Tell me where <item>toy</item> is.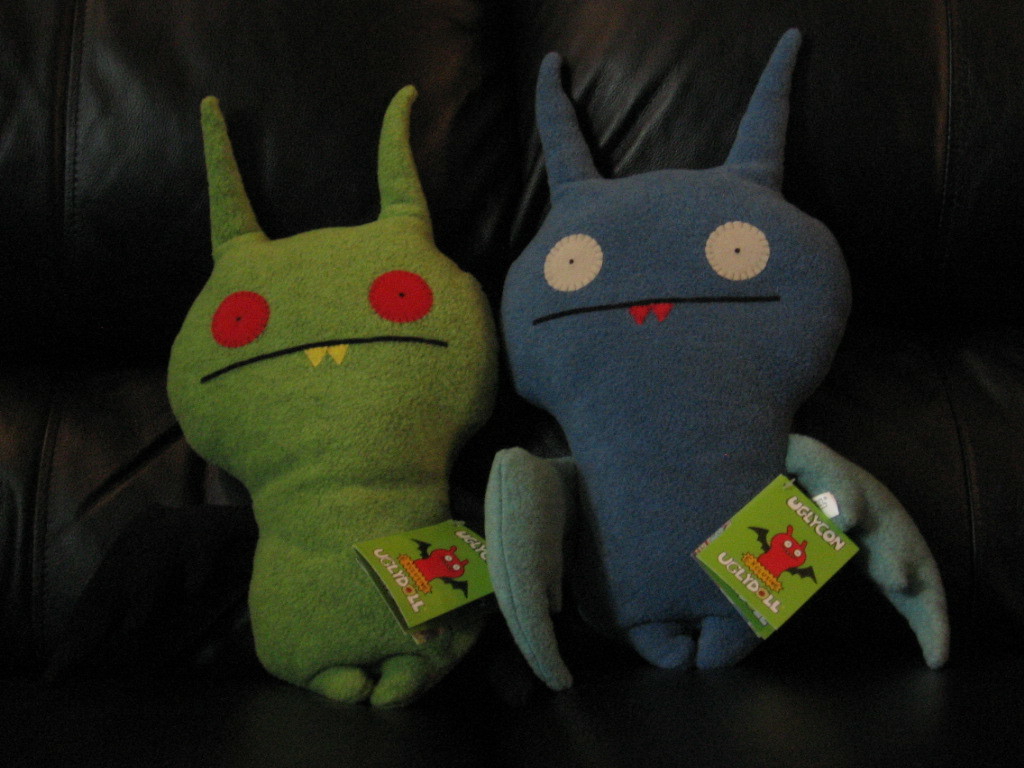
<item>toy</item> is at (159, 81, 488, 711).
